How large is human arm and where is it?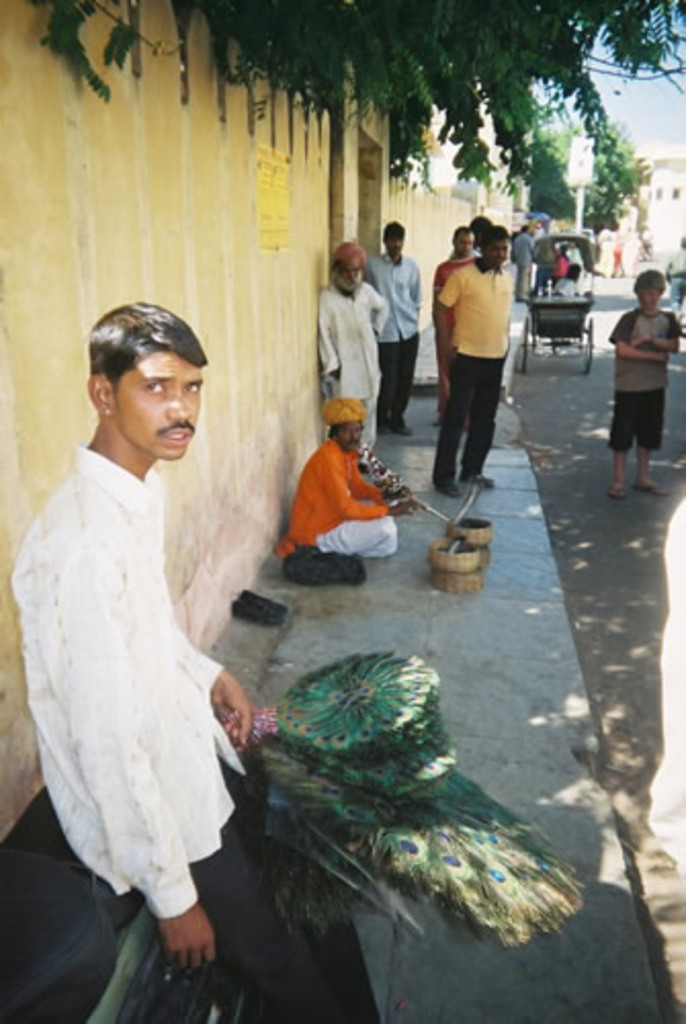
Bounding box: [317, 289, 346, 389].
